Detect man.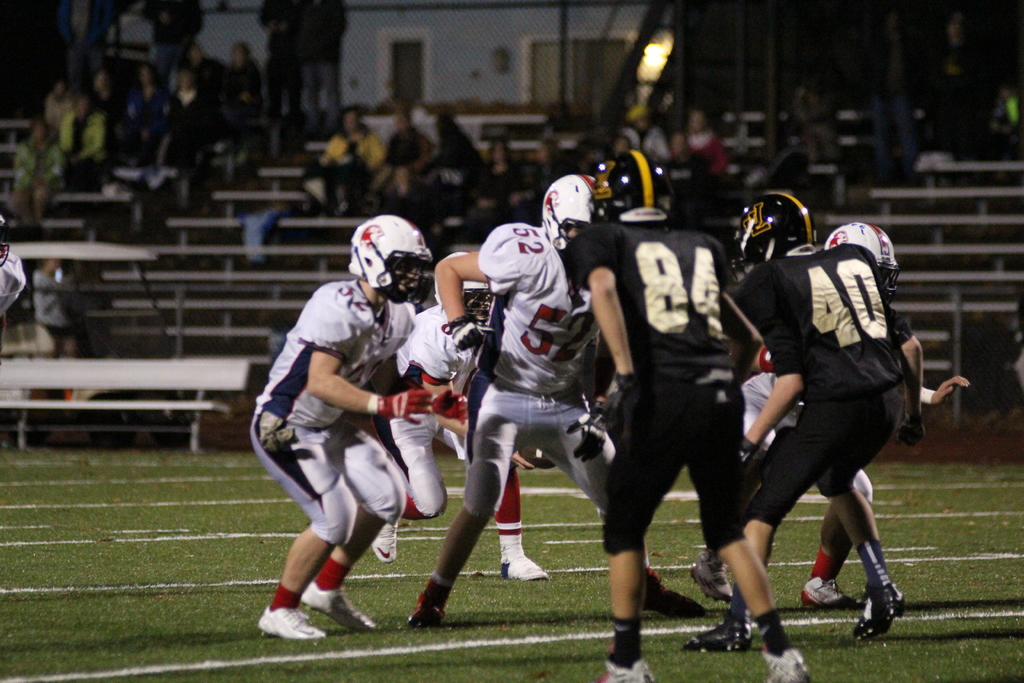
Detected at 243/213/436/641.
